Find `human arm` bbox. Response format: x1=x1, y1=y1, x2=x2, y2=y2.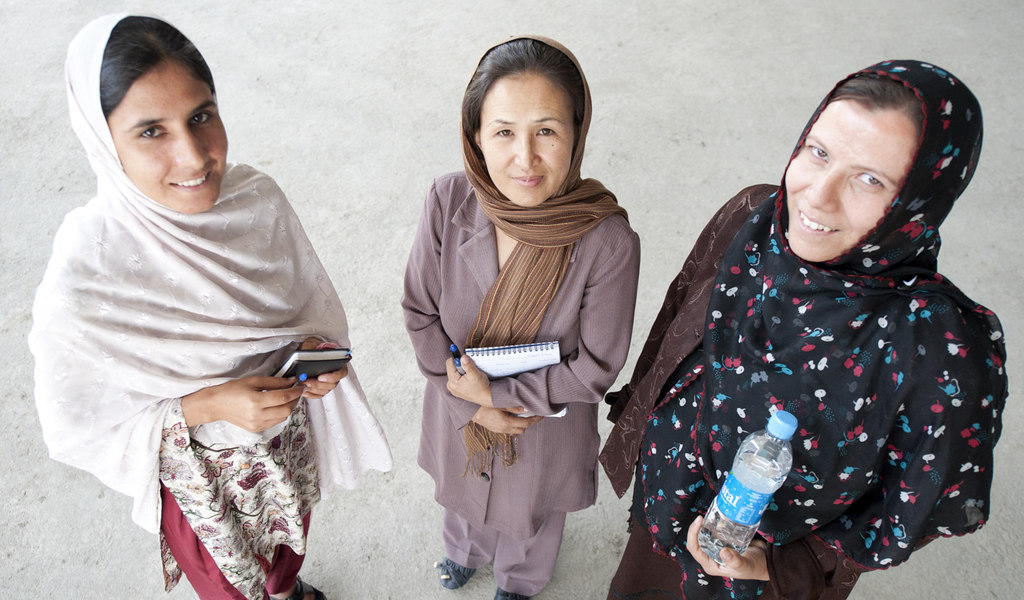
x1=685, y1=296, x2=1003, y2=584.
